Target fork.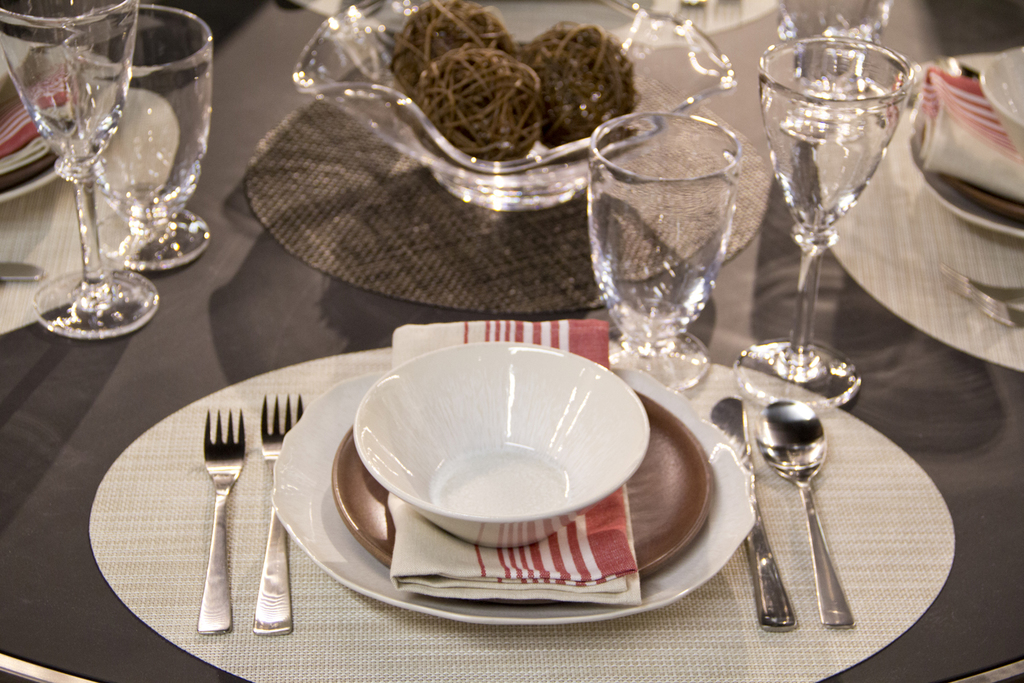
Target region: bbox=[251, 393, 304, 638].
